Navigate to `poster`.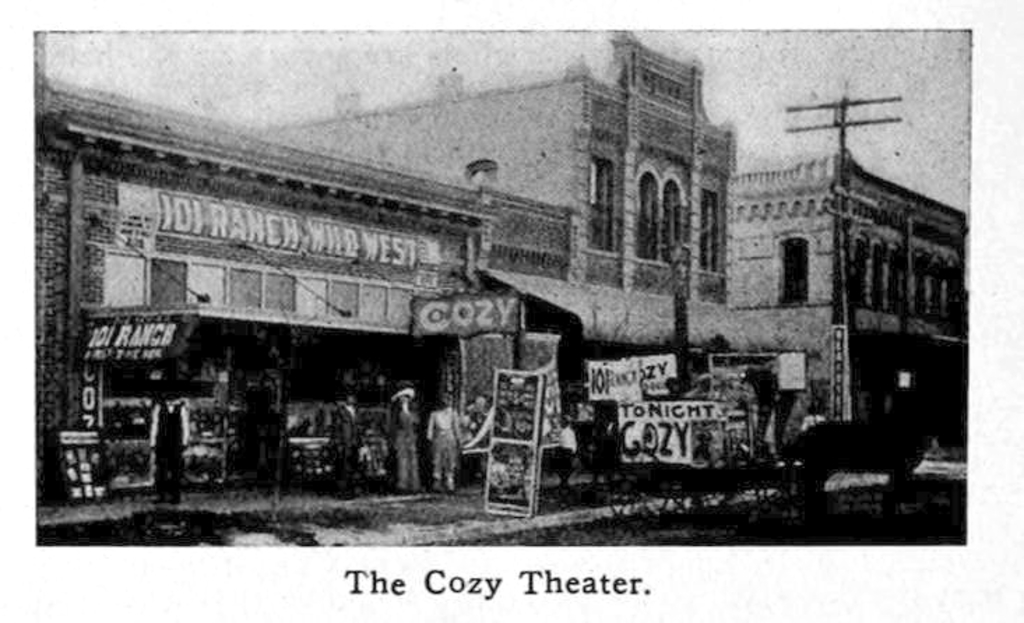
Navigation target: (483, 369, 543, 518).
